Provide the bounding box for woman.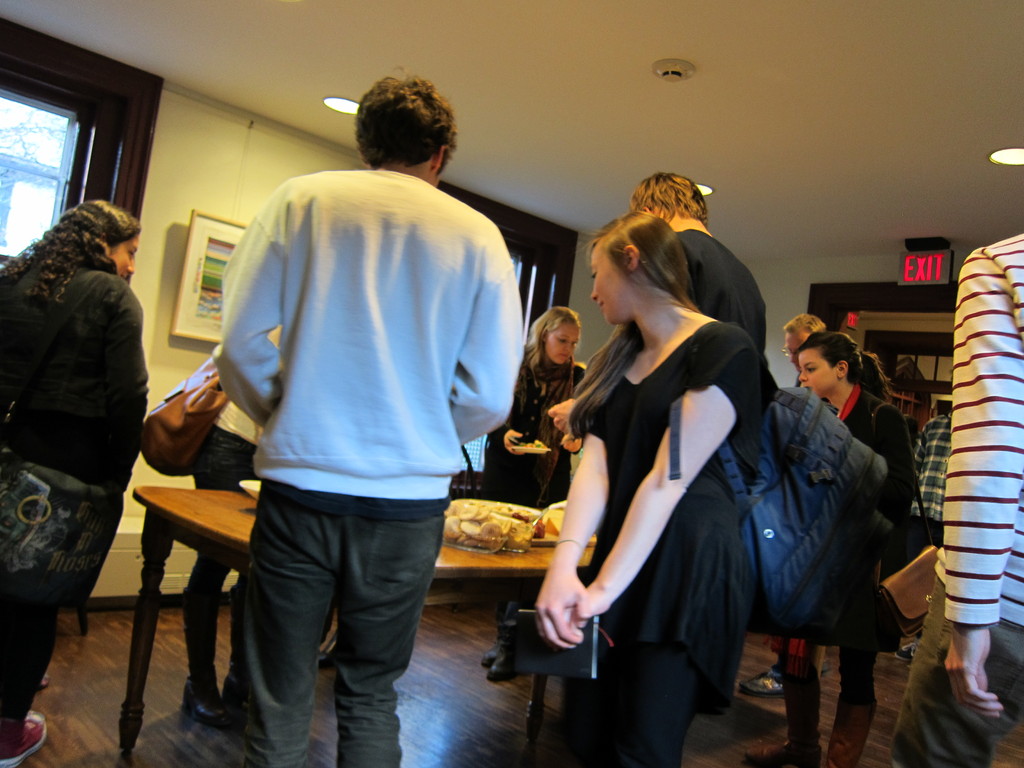
(0,198,157,758).
